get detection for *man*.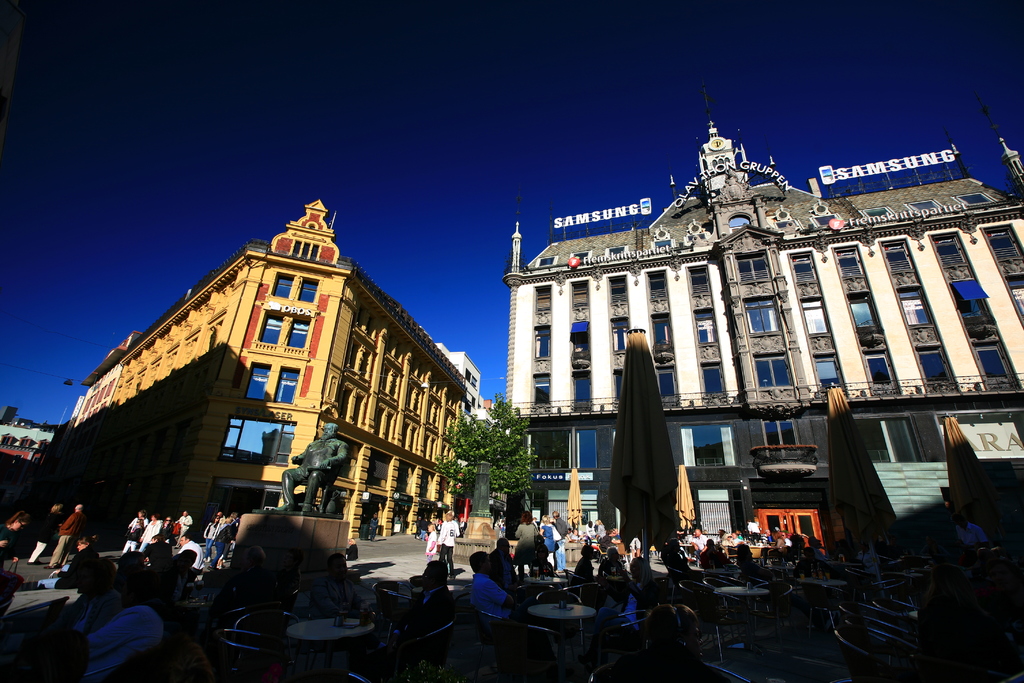
Detection: x1=222, y1=544, x2=280, y2=607.
